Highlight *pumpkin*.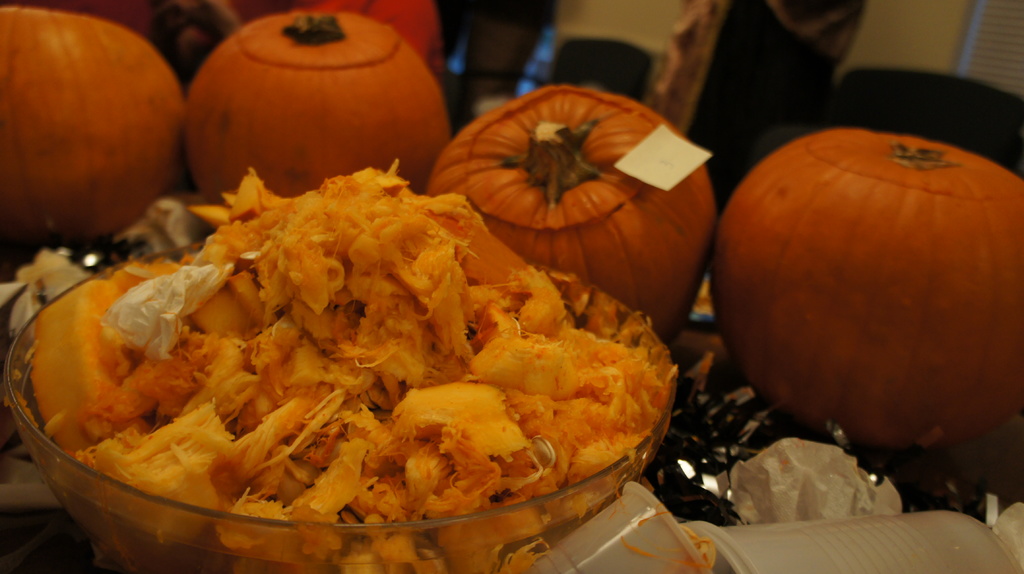
Highlighted region: bbox=(703, 122, 1023, 458).
